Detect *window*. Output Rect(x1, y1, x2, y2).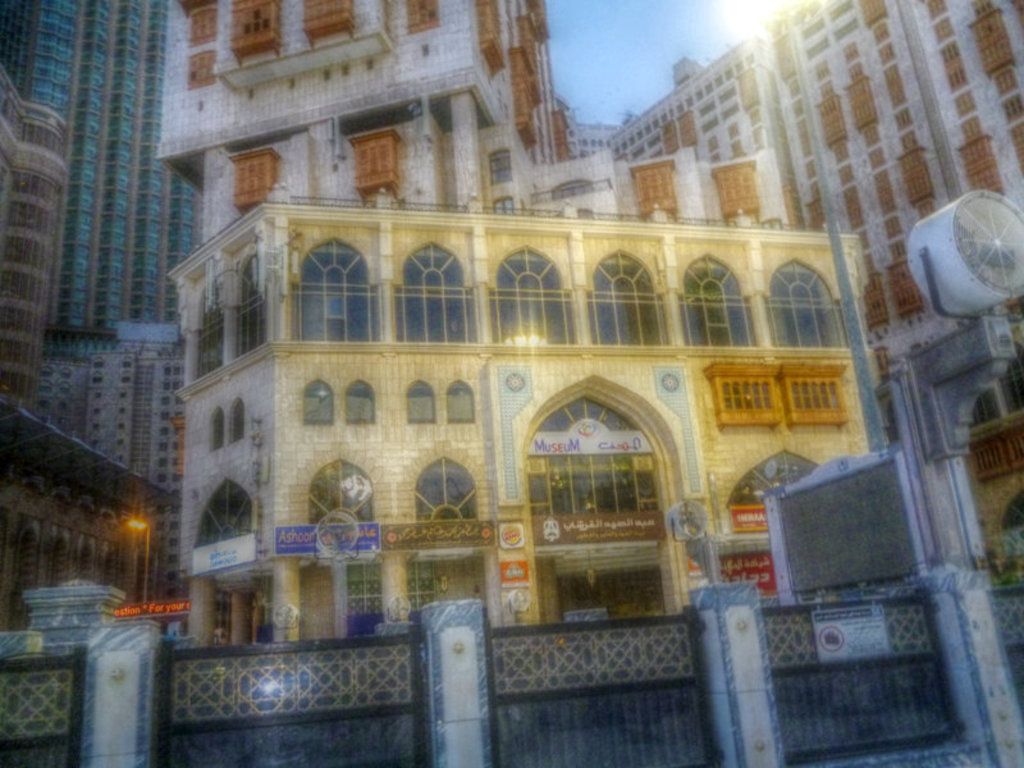
Rect(448, 381, 481, 415).
